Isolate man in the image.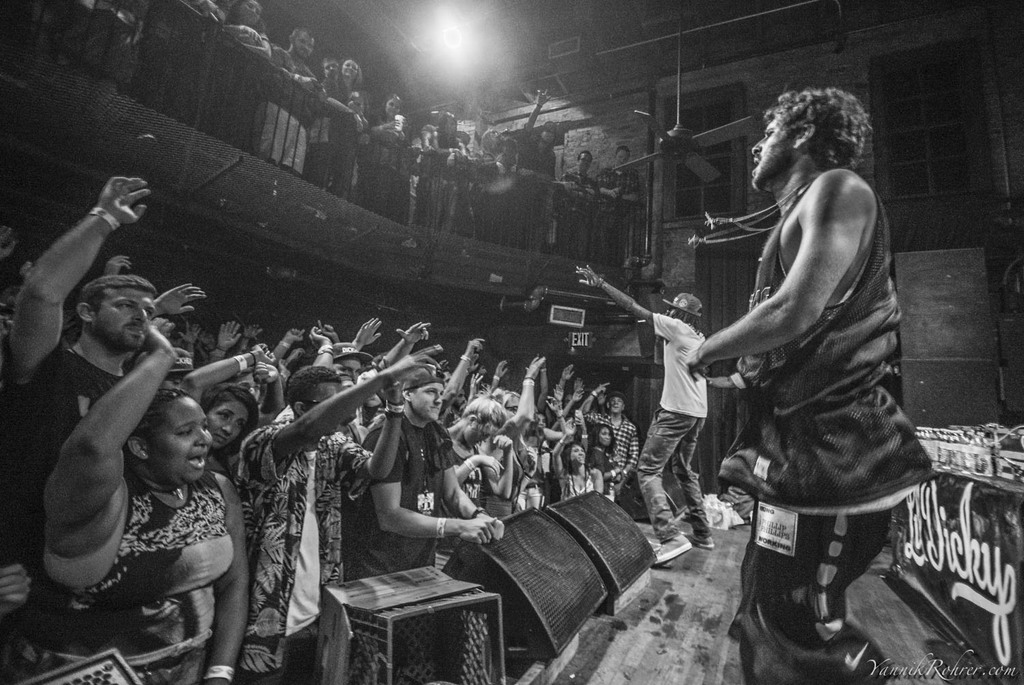
Isolated region: [x1=240, y1=352, x2=444, y2=684].
